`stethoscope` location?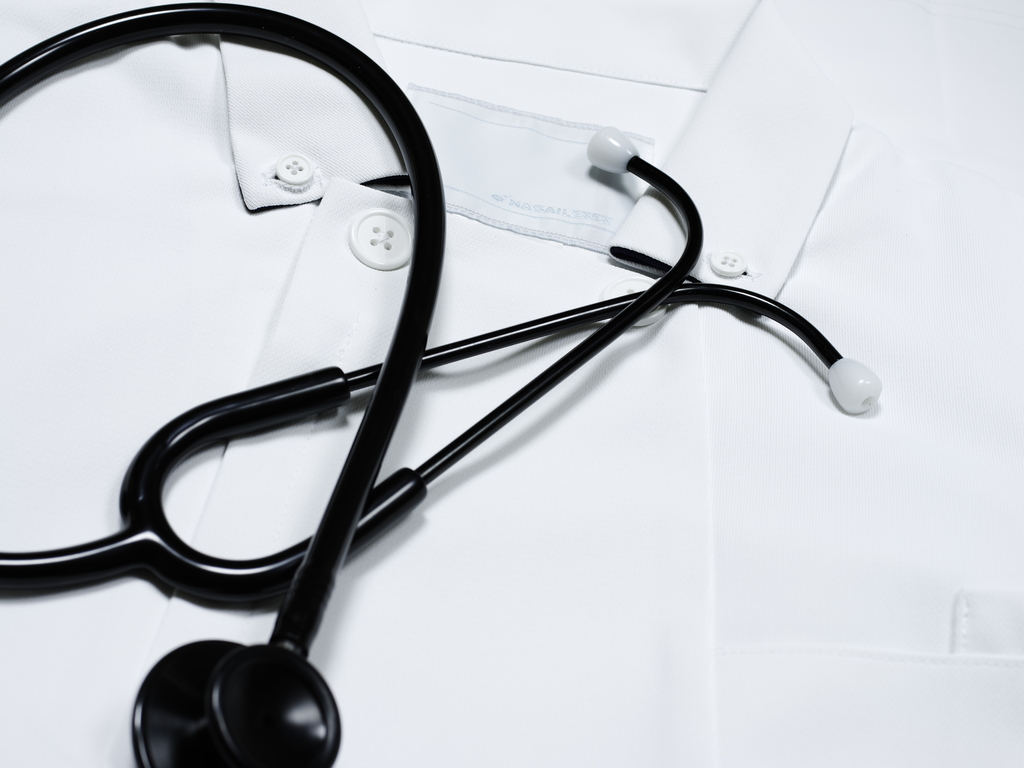
<bbox>0, 0, 882, 767</bbox>
